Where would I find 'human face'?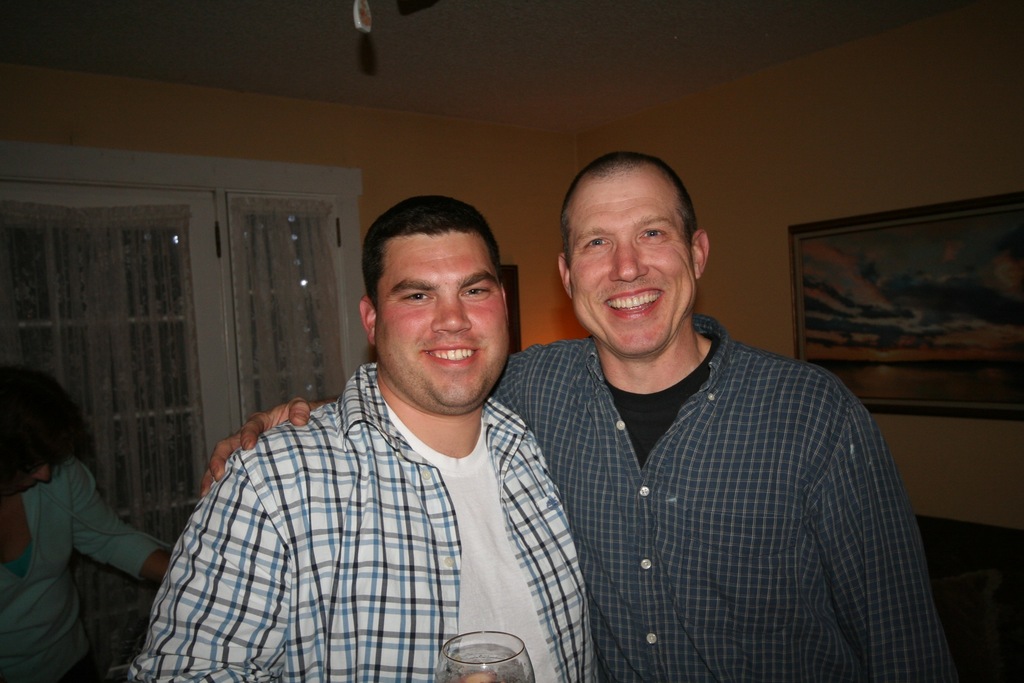
At left=372, top=228, right=506, bottom=409.
